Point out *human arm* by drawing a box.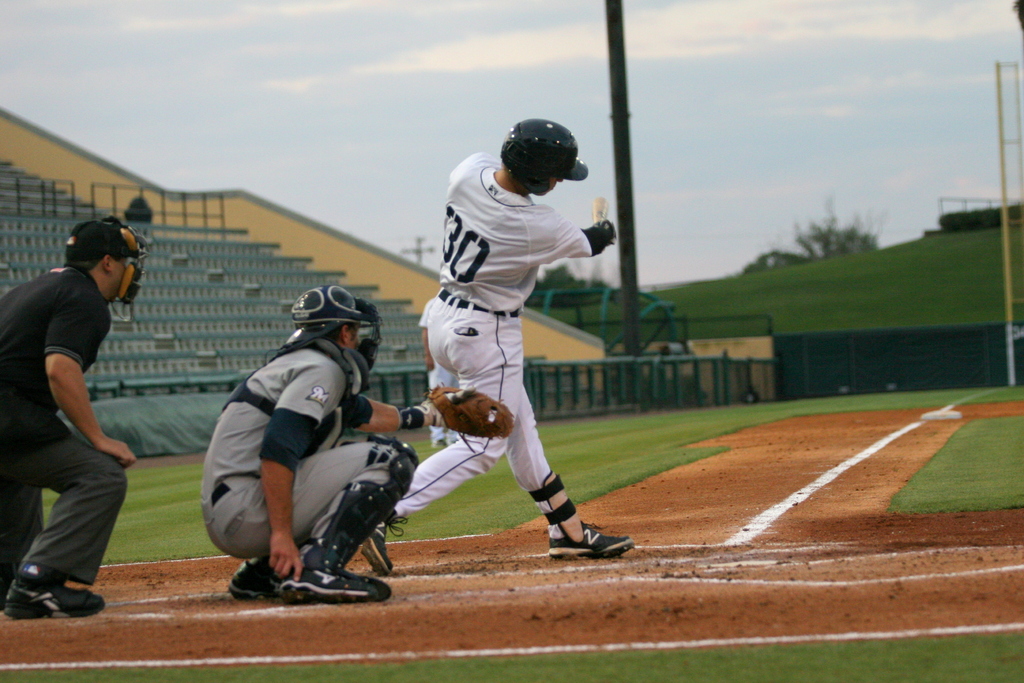
left=31, top=303, right=142, bottom=514.
